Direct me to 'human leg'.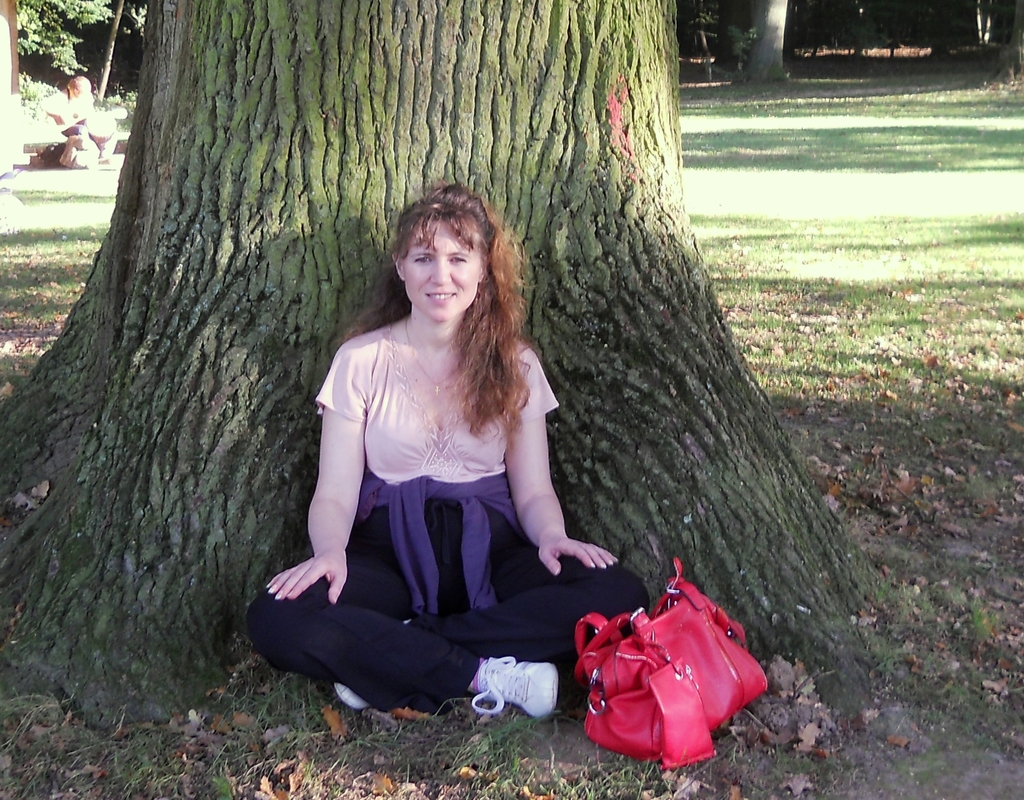
Direction: select_region(246, 507, 557, 719).
